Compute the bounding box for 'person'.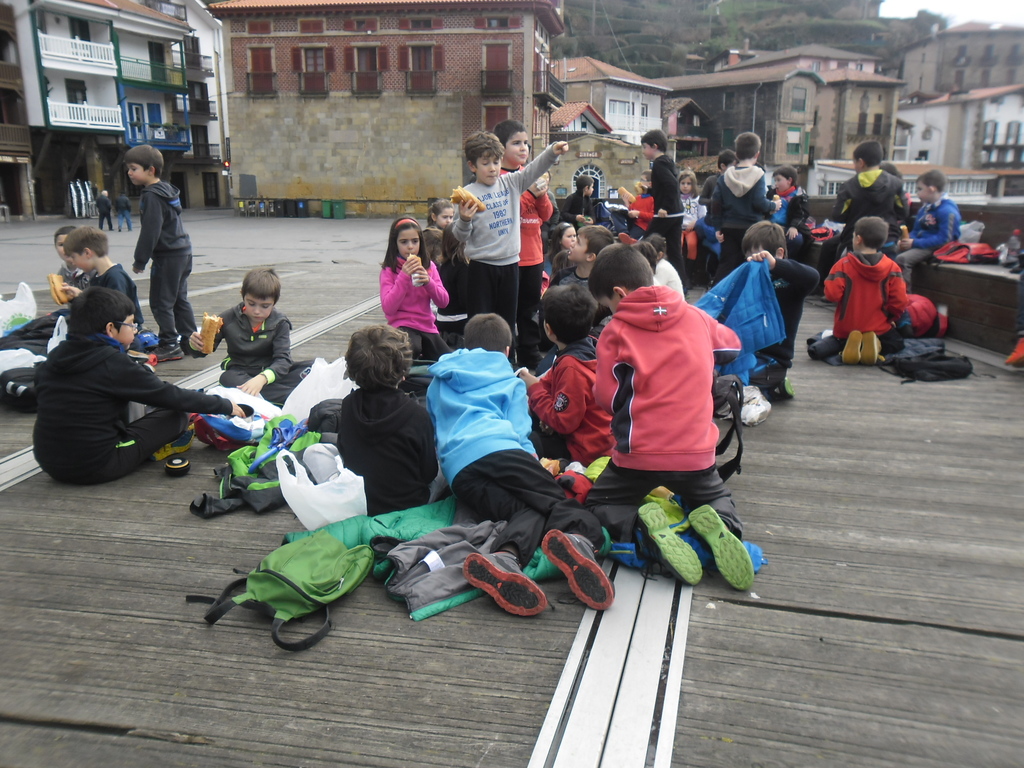
left=675, top=161, right=705, bottom=252.
